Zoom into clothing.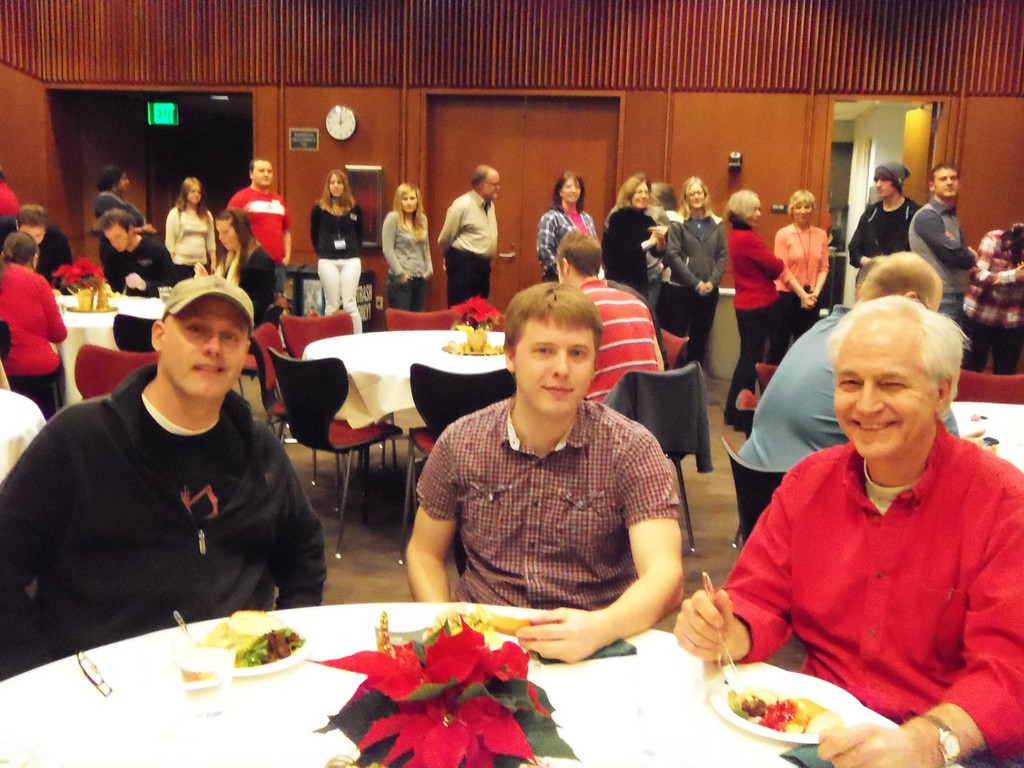
Zoom target: detection(0, 261, 70, 380).
